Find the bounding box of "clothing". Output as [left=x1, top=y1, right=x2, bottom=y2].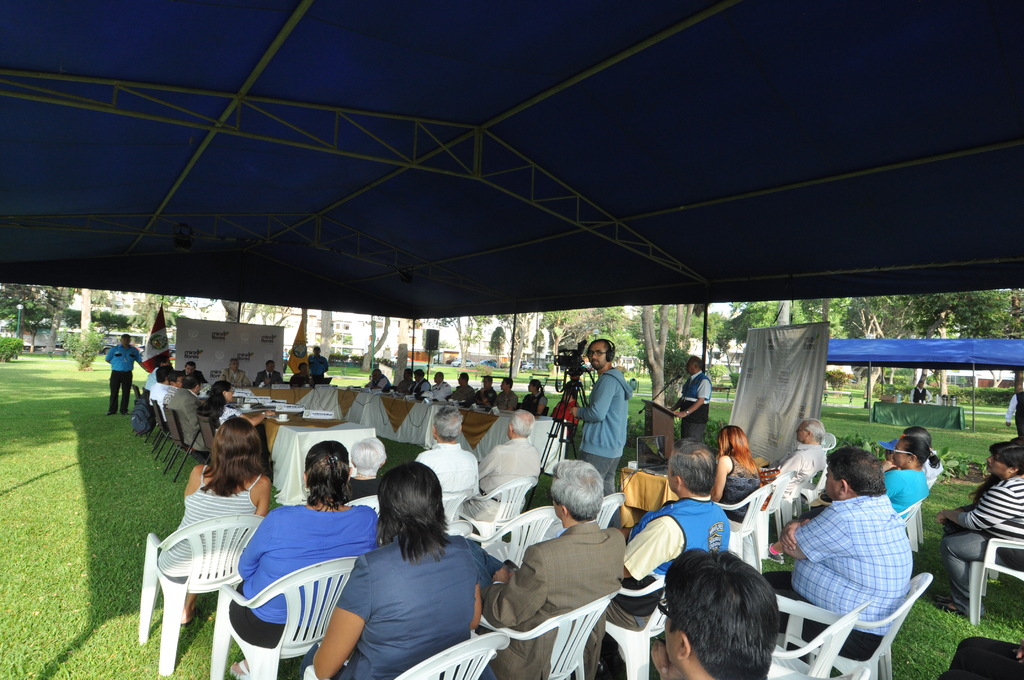
[left=309, top=357, right=330, bottom=380].
